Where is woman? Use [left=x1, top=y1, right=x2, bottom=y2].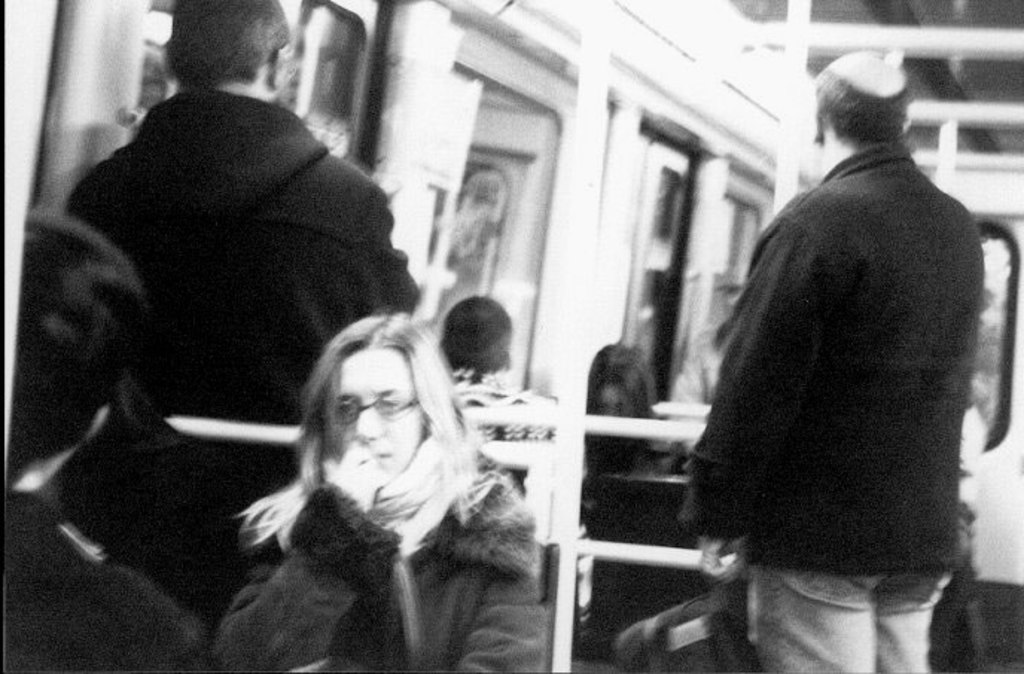
[left=180, top=299, right=531, bottom=652].
